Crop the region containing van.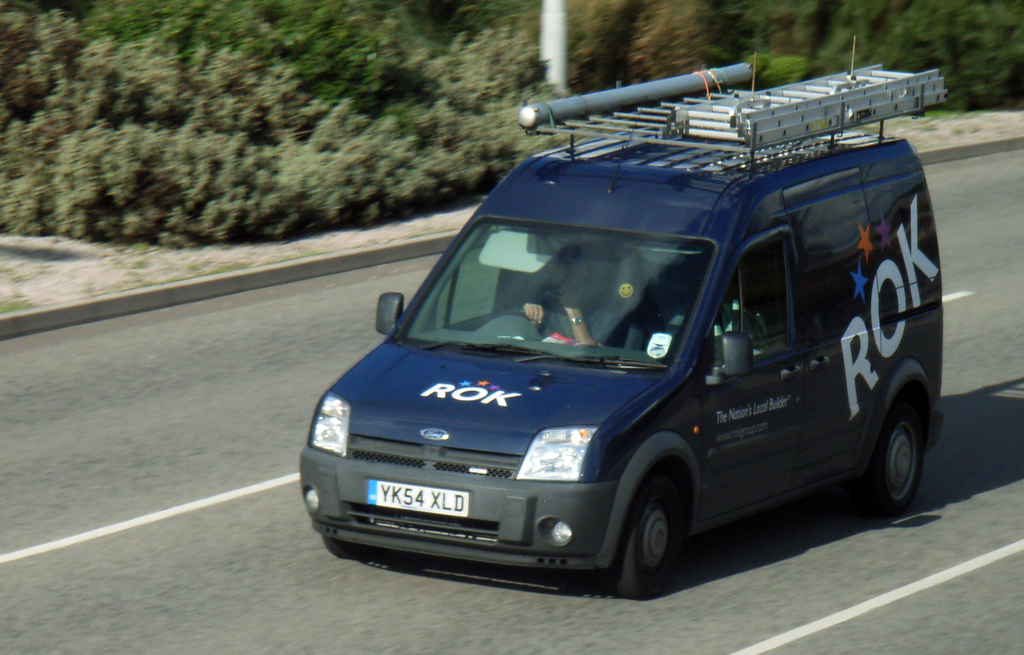
Crop region: box(299, 38, 952, 600).
